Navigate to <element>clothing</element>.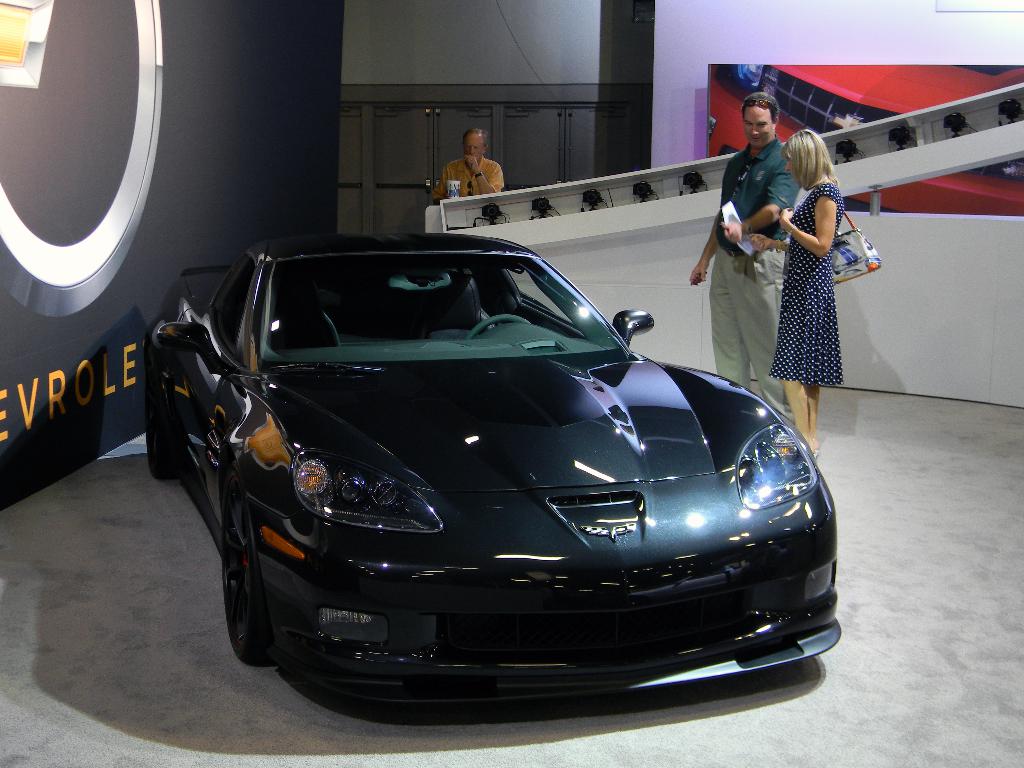
Navigation target: l=771, t=180, r=842, b=381.
